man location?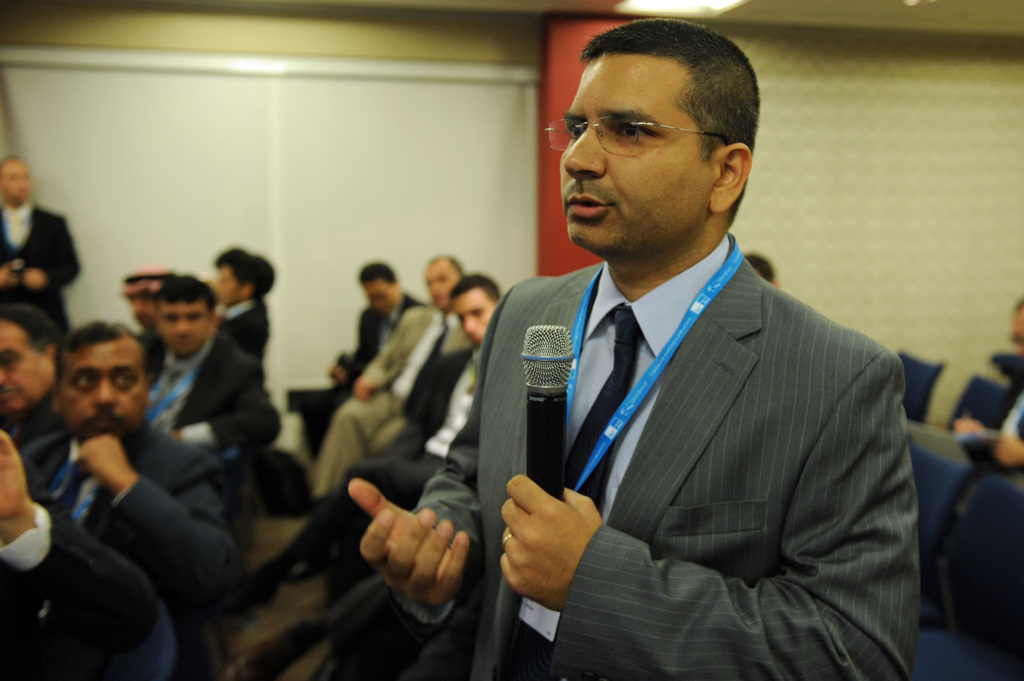
328,259,430,426
